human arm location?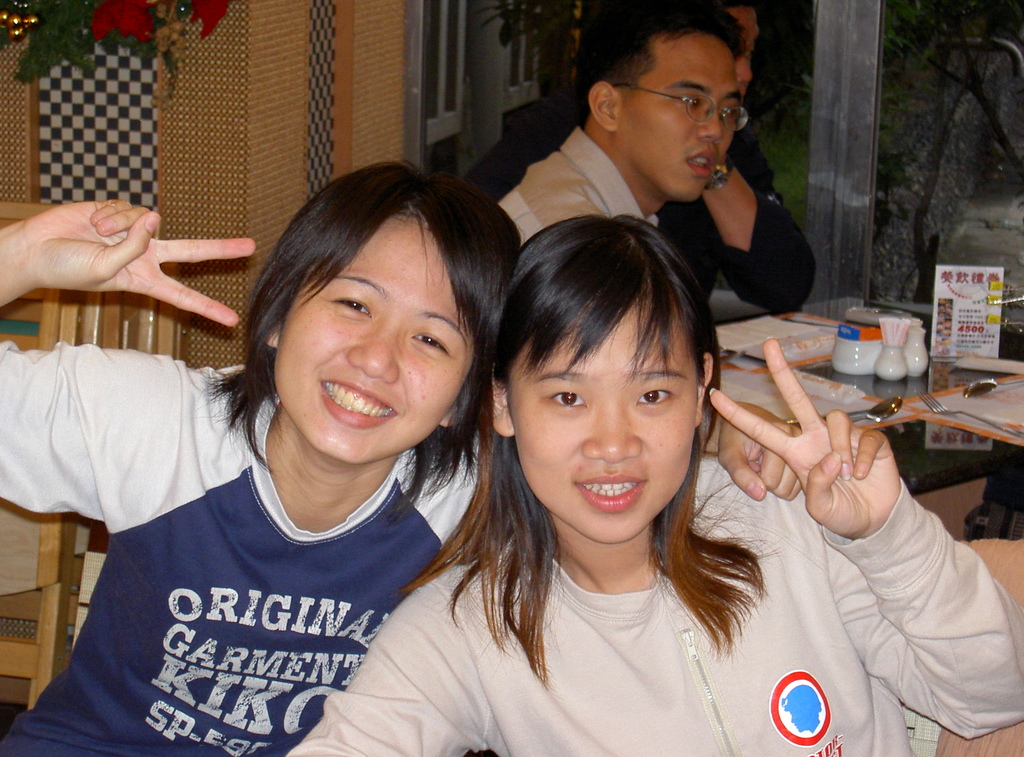
box=[707, 376, 981, 706]
